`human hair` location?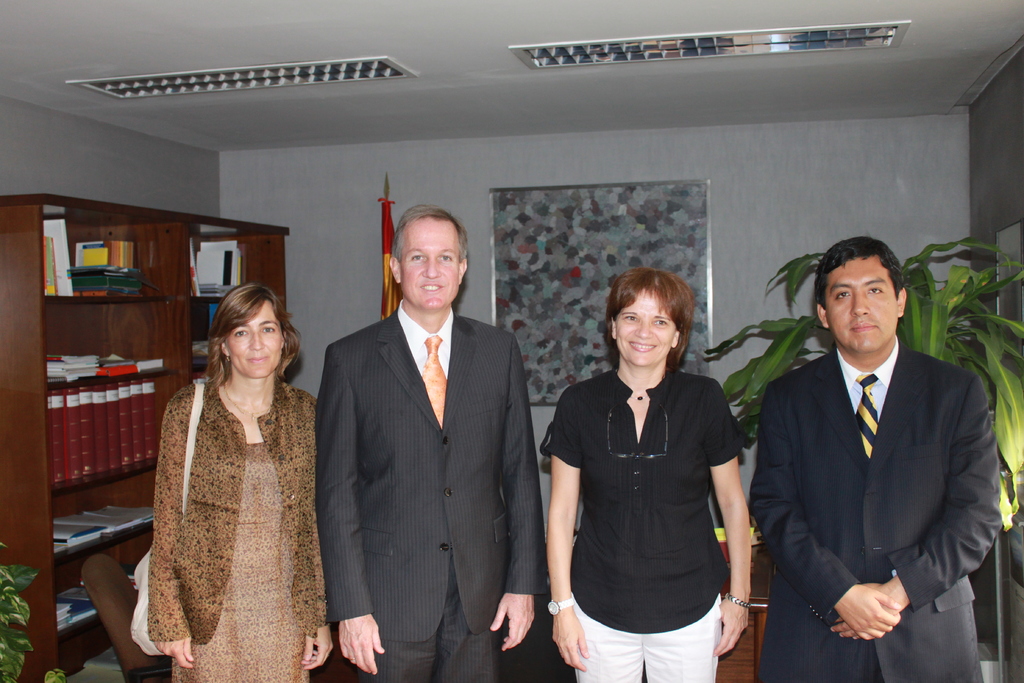
BBox(200, 269, 303, 401)
